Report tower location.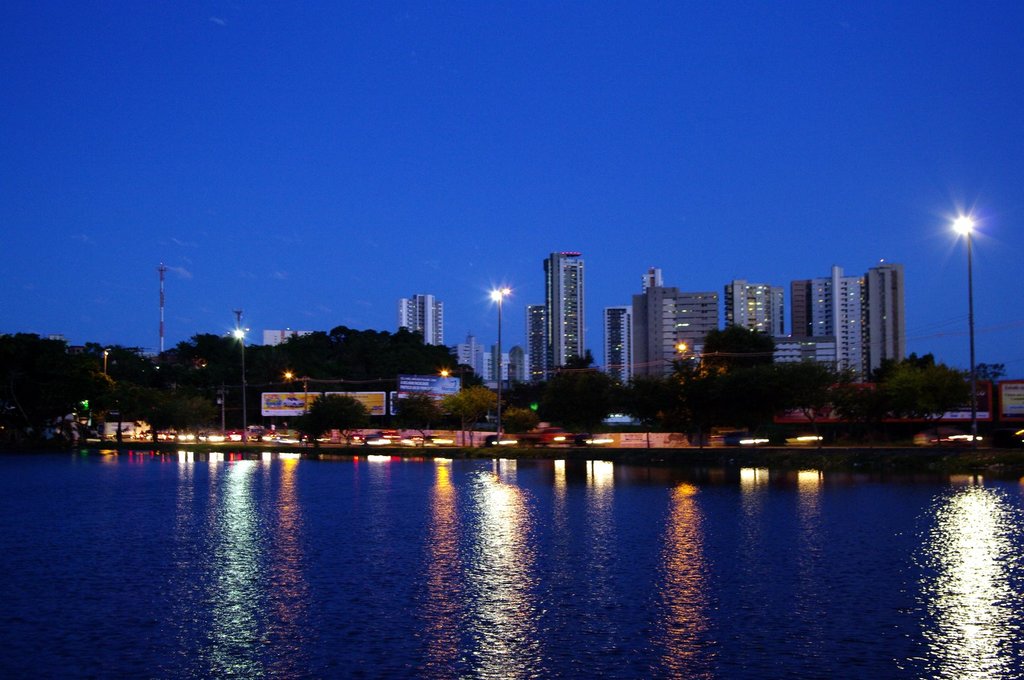
Report: select_region(865, 256, 909, 367).
